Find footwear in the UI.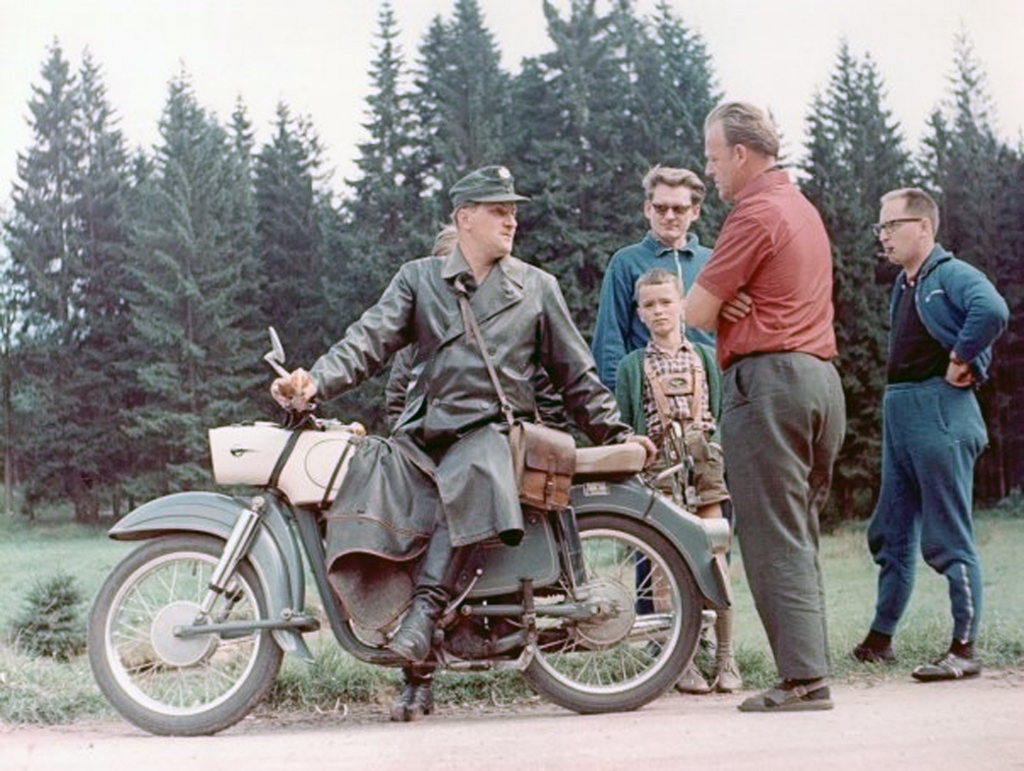
UI element at [left=710, top=653, right=746, bottom=697].
